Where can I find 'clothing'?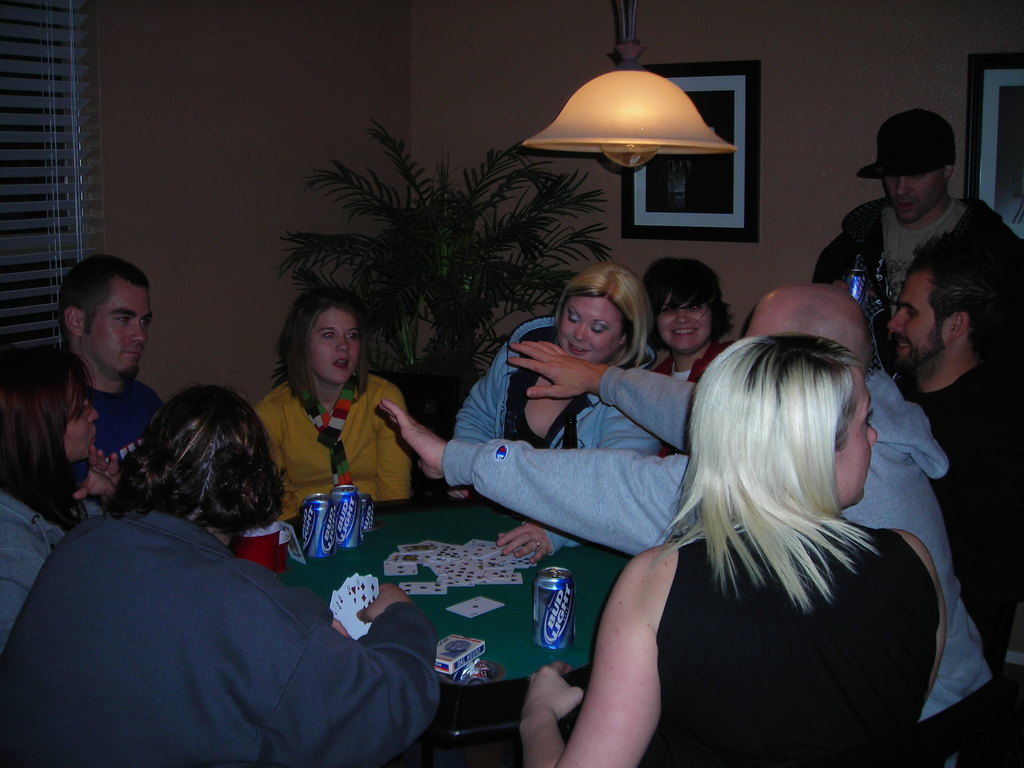
You can find it at <region>908, 361, 1023, 681</region>.
